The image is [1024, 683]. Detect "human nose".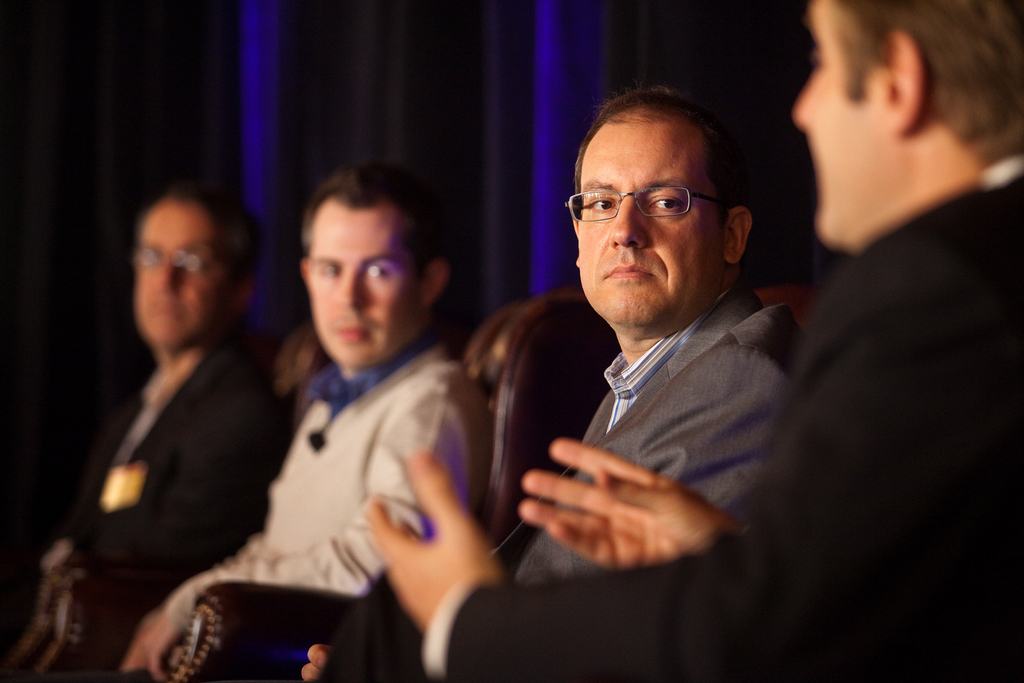
Detection: select_region(335, 260, 369, 304).
